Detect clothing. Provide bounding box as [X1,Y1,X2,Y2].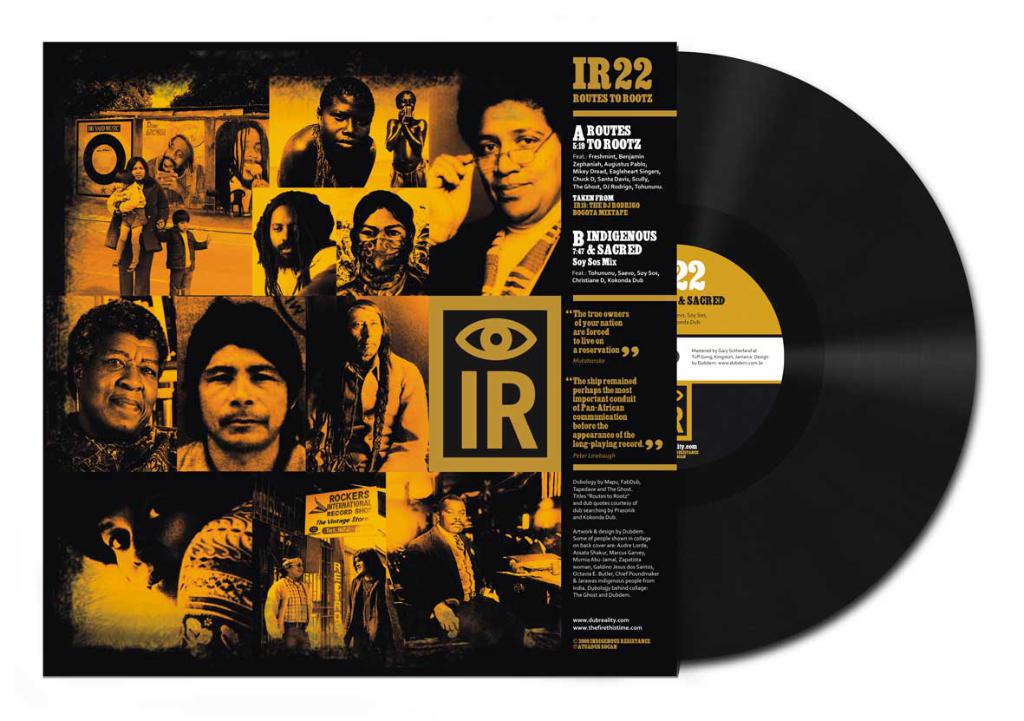
[104,175,165,292].
